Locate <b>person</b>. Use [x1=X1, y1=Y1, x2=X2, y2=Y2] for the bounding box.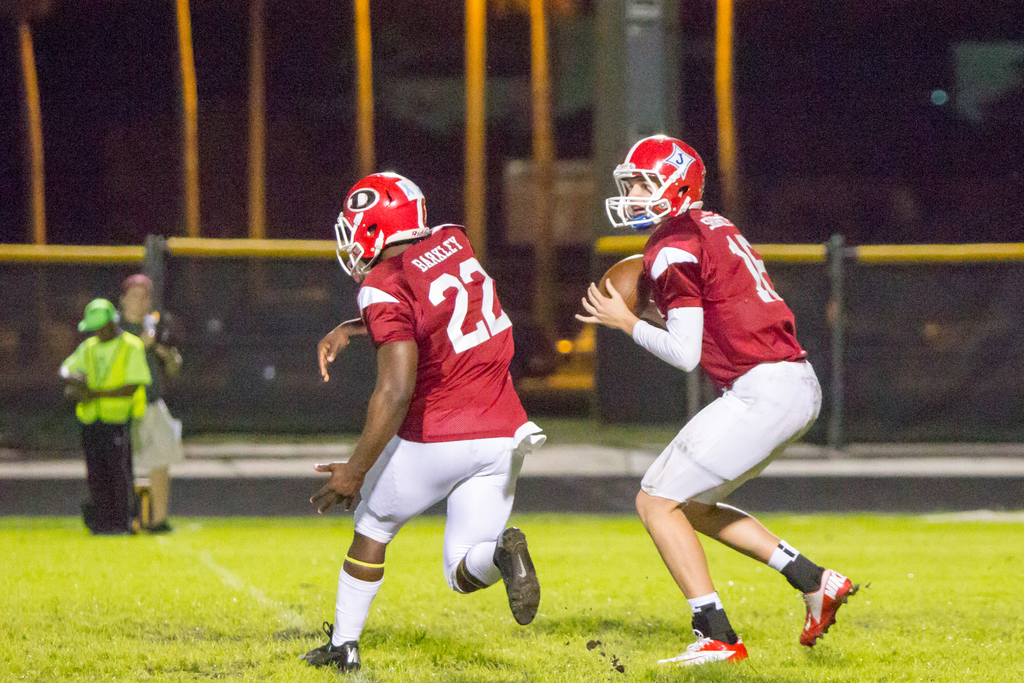
[x1=572, y1=129, x2=859, y2=672].
